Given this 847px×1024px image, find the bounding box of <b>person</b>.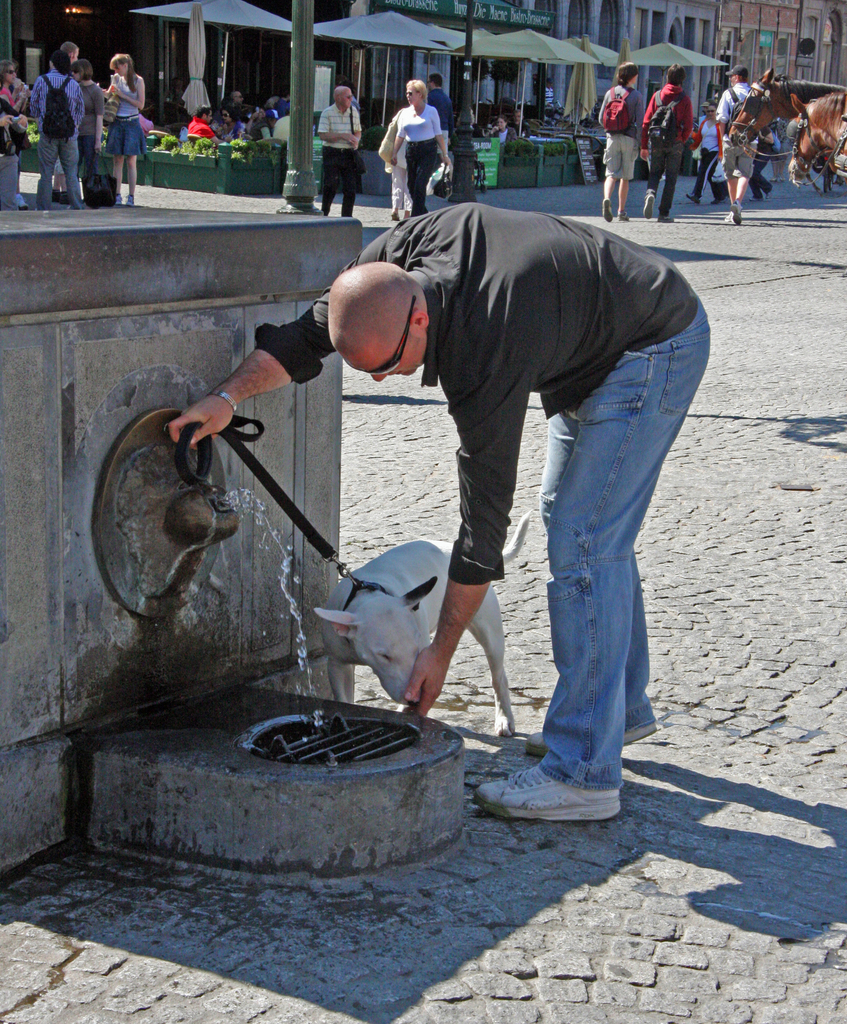
left=171, top=195, right=716, bottom=821.
